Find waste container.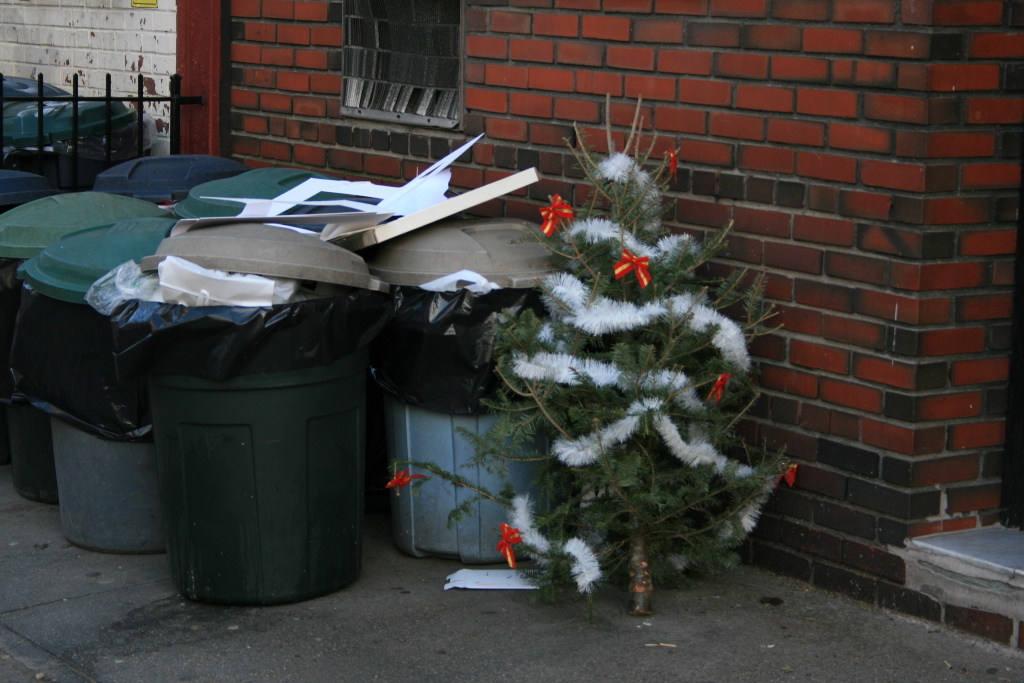
365:212:590:564.
